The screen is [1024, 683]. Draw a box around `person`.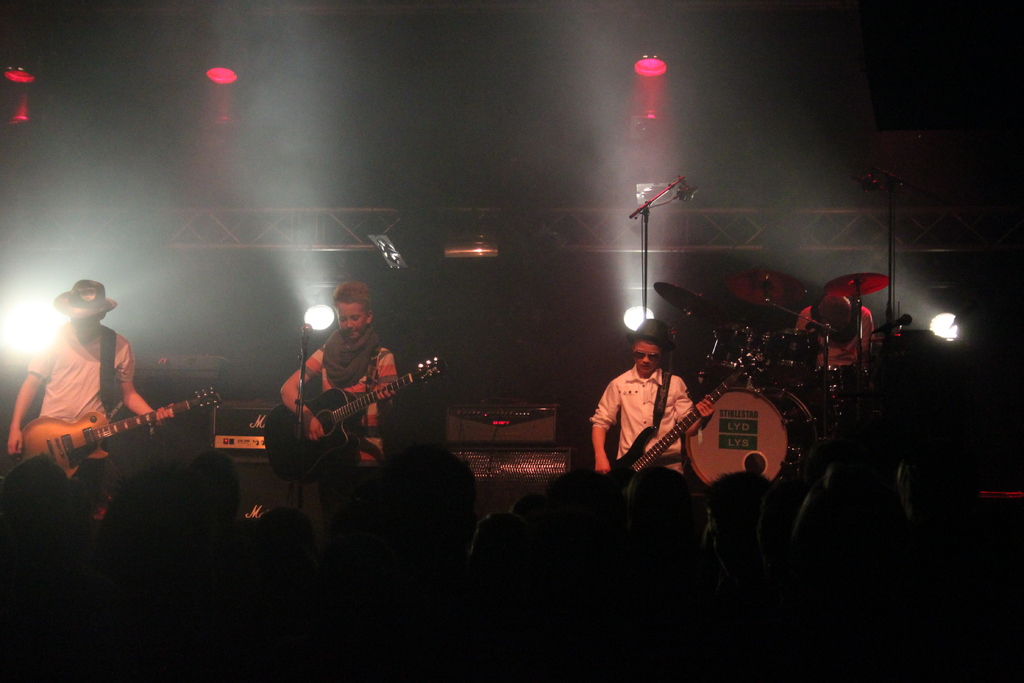
(left=6, top=274, right=174, bottom=487).
